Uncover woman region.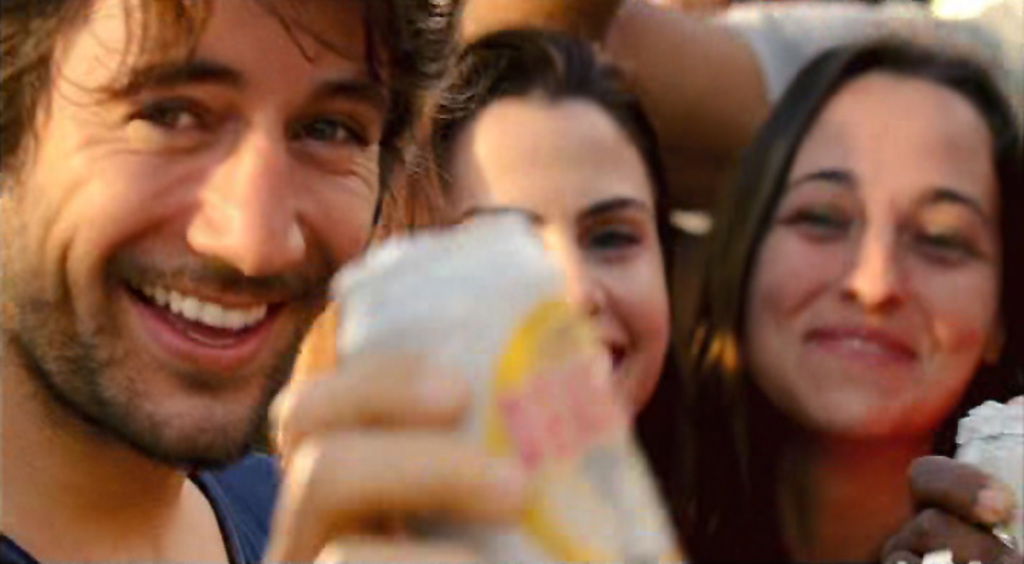
Uncovered: crop(393, 20, 676, 433).
